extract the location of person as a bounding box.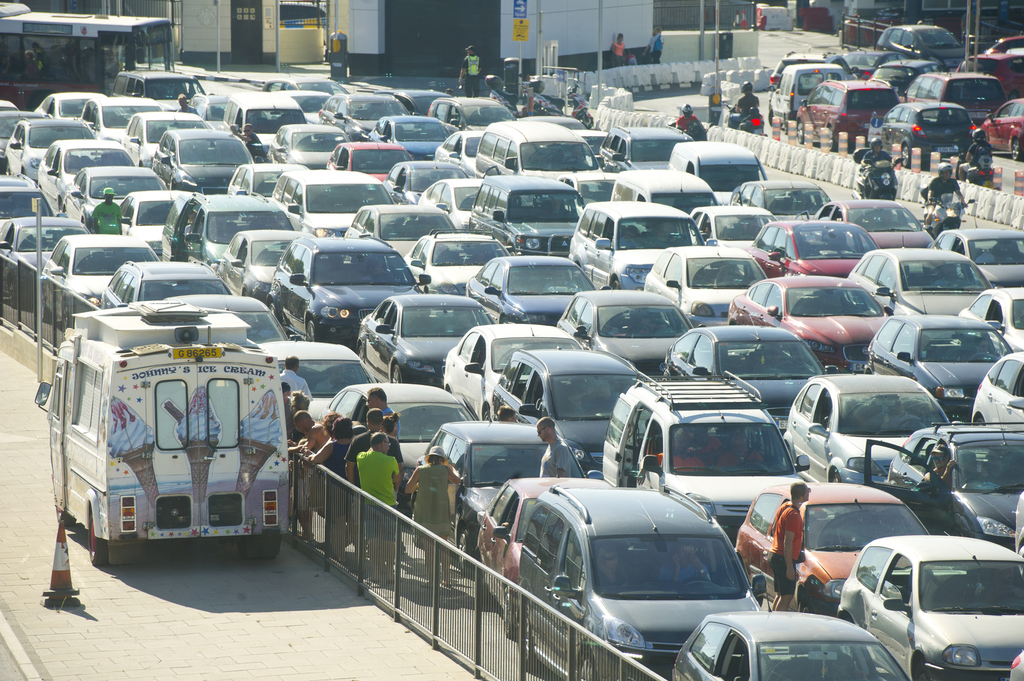
669:100:702:141.
